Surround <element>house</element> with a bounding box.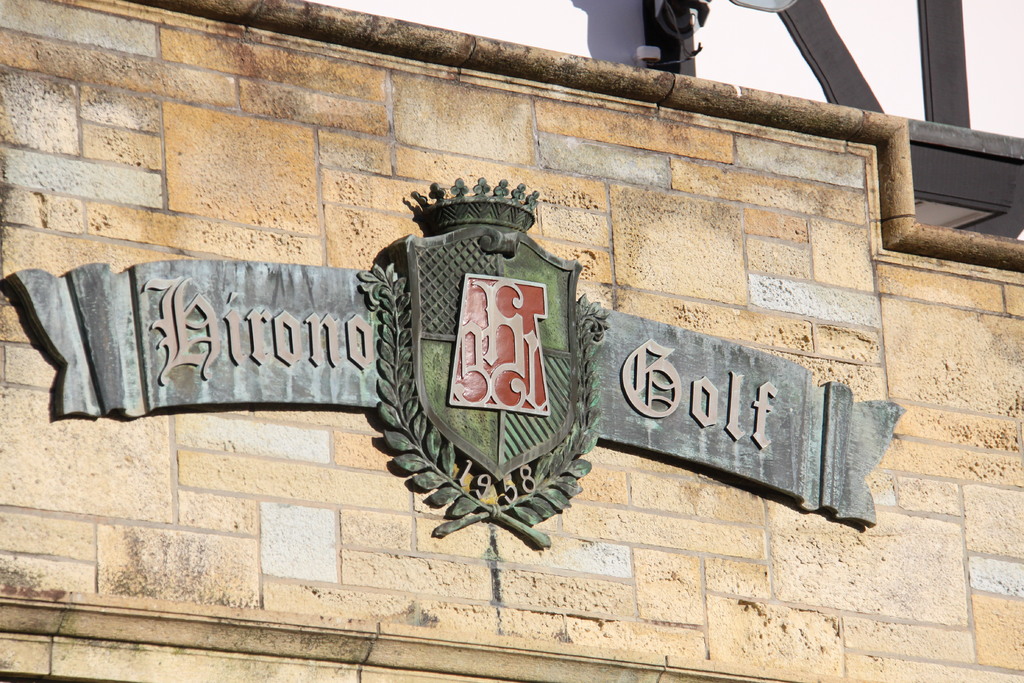
BBox(0, 0, 1023, 682).
